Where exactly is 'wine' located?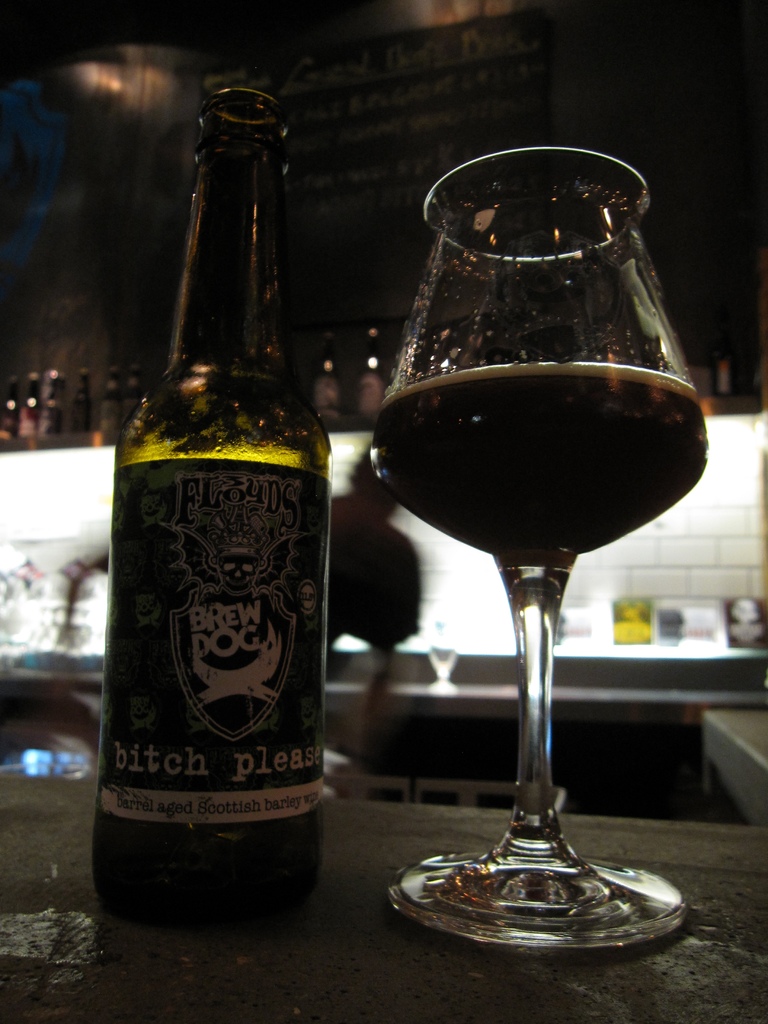
Its bounding box is (x1=99, y1=810, x2=324, y2=925).
